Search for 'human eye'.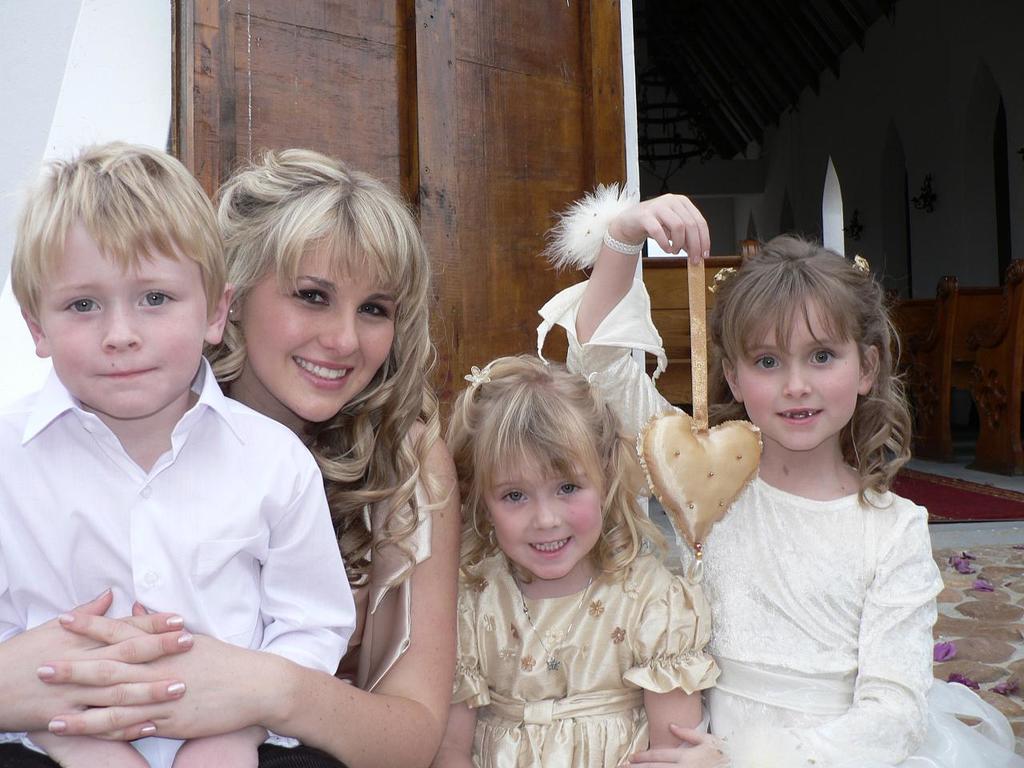
Found at bbox=[357, 300, 390, 320].
